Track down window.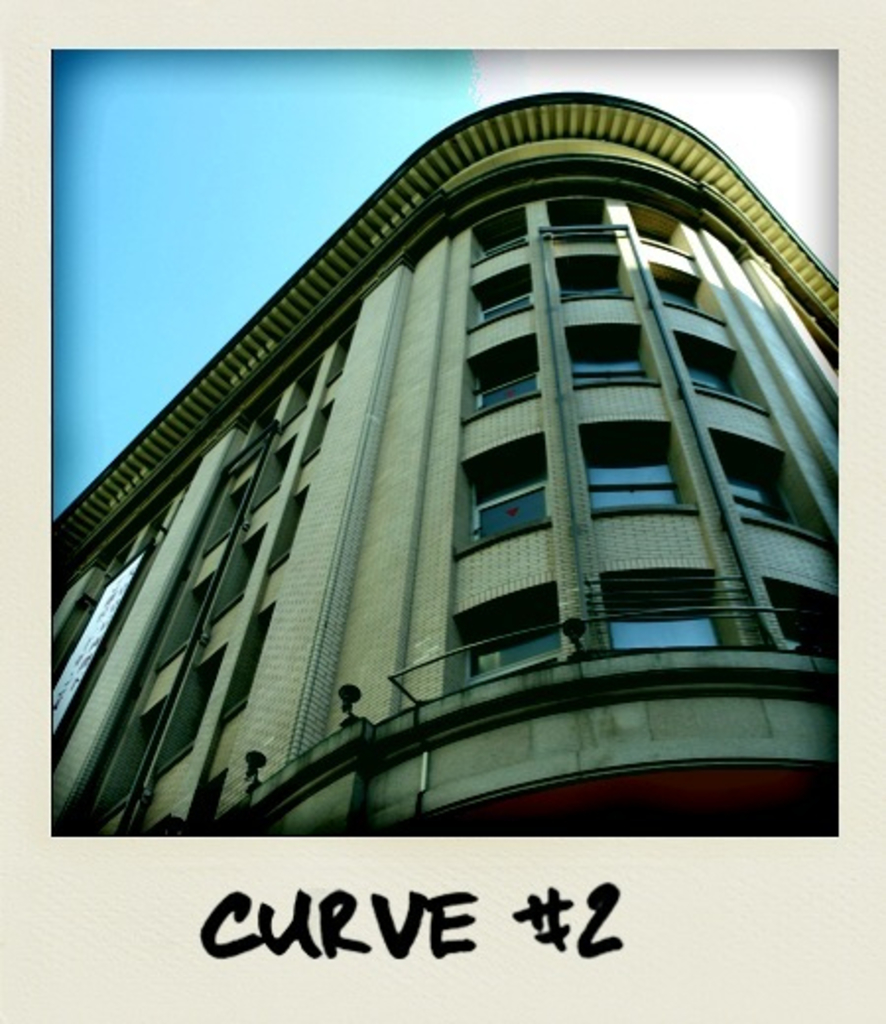
Tracked to Rect(455, 431, 549, 557).
